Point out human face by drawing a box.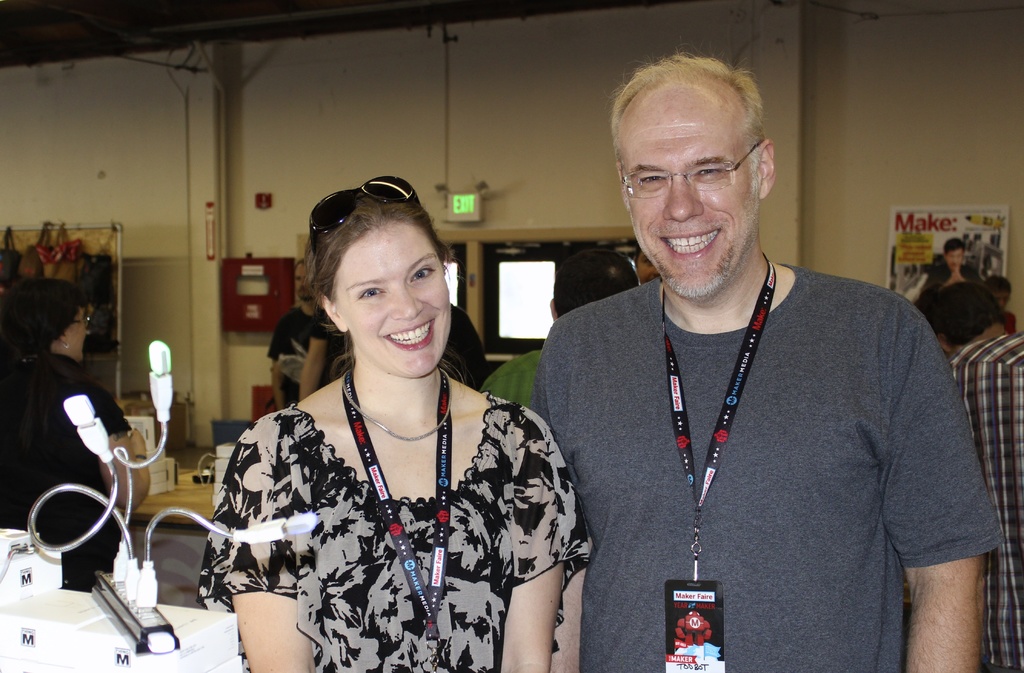
box(332, 220, 451, 373).
